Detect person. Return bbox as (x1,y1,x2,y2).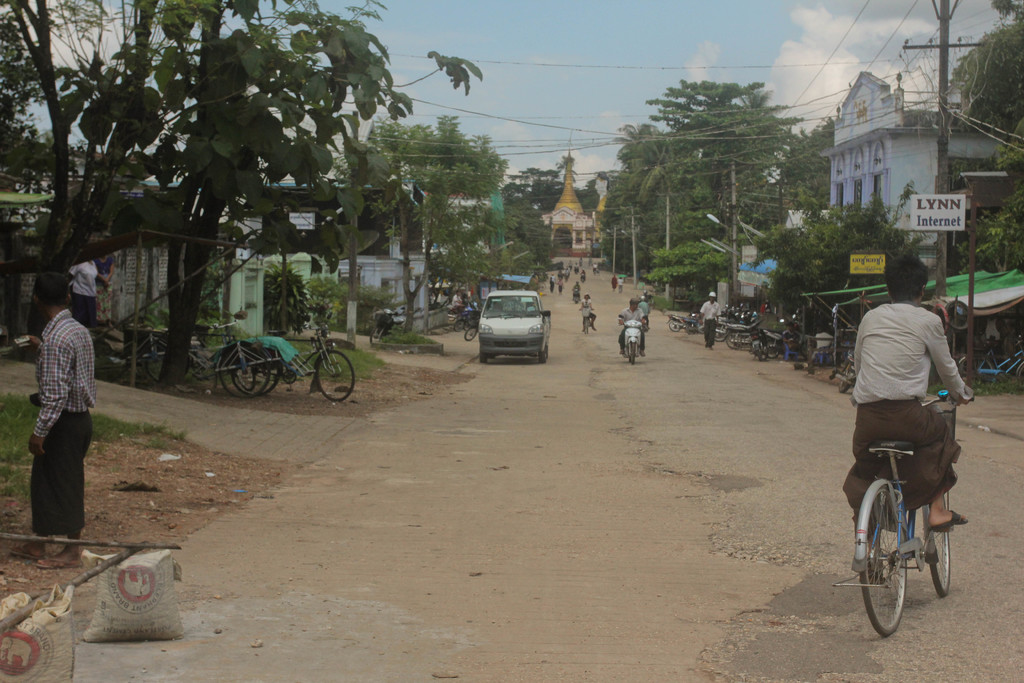
(616,295,648,360).
